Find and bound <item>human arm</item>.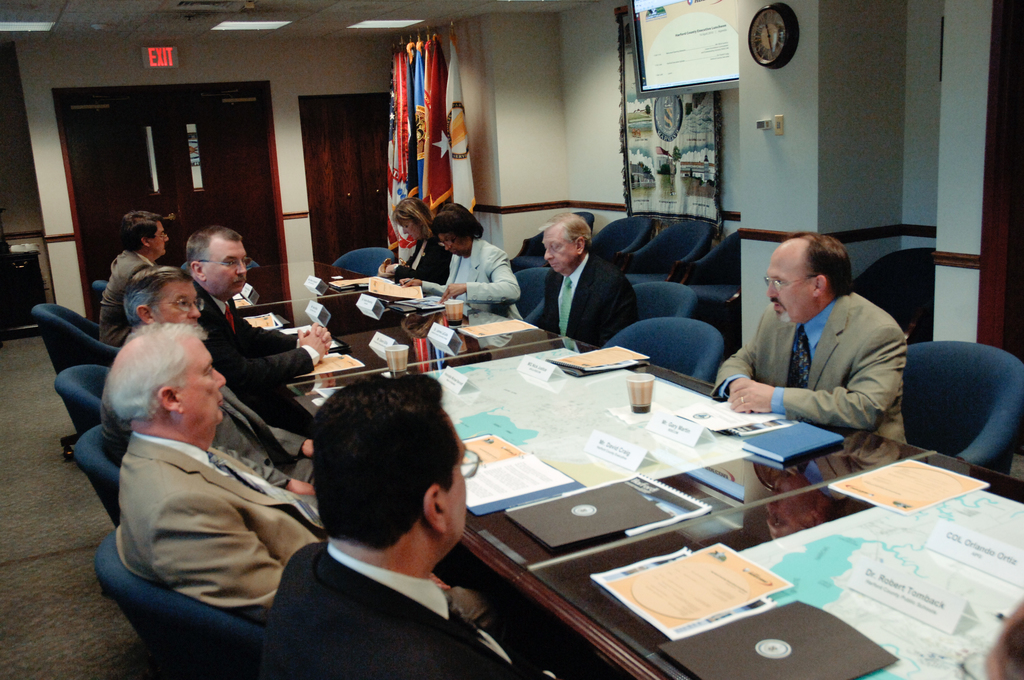
Bound: [408, 270, 456, 308].
